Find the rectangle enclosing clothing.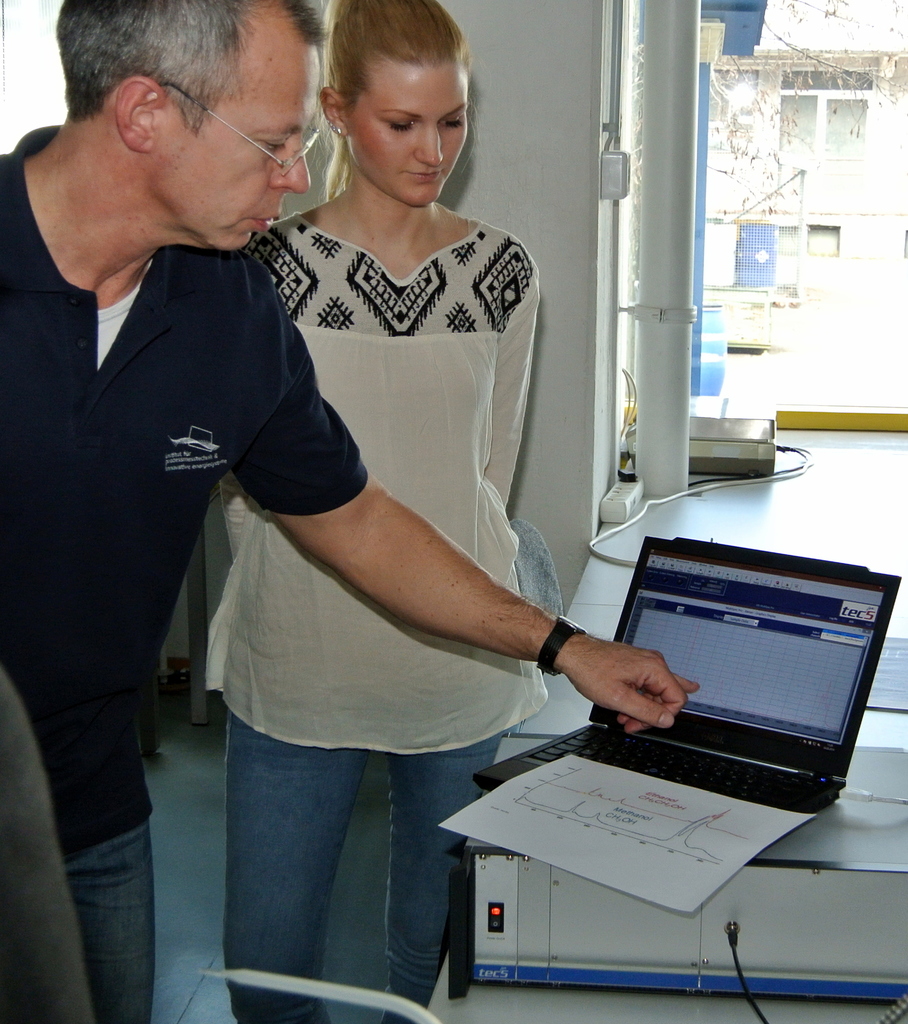
204, 209, 552, 1023.
